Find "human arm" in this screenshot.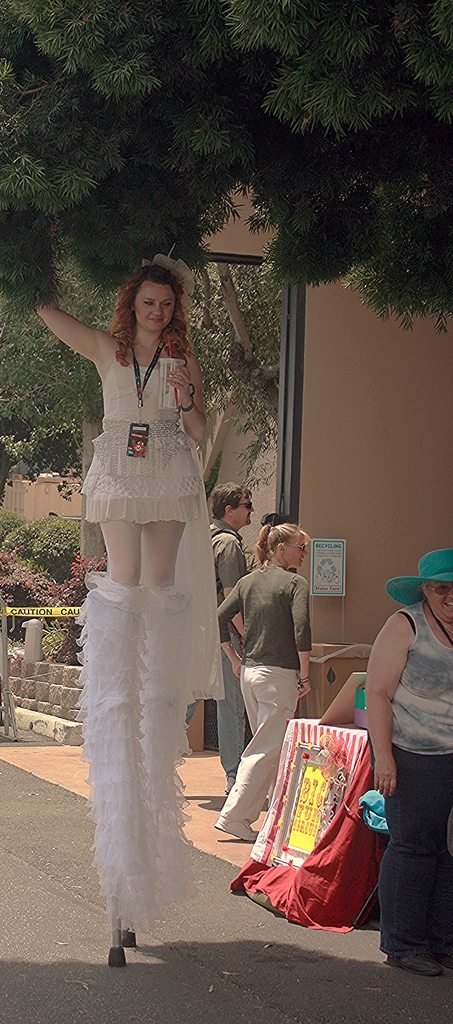
The bounding box for "human arm" is [361,609,411,795].
